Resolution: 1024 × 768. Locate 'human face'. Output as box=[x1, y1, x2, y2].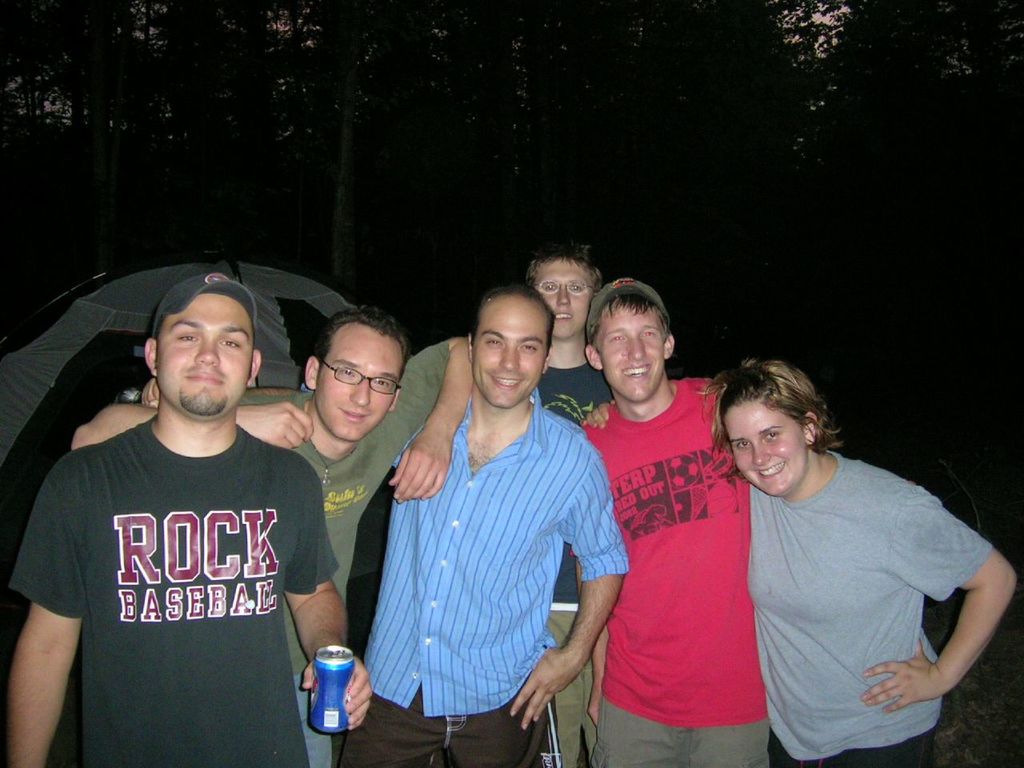
box=[315, 330, 402, 442].
